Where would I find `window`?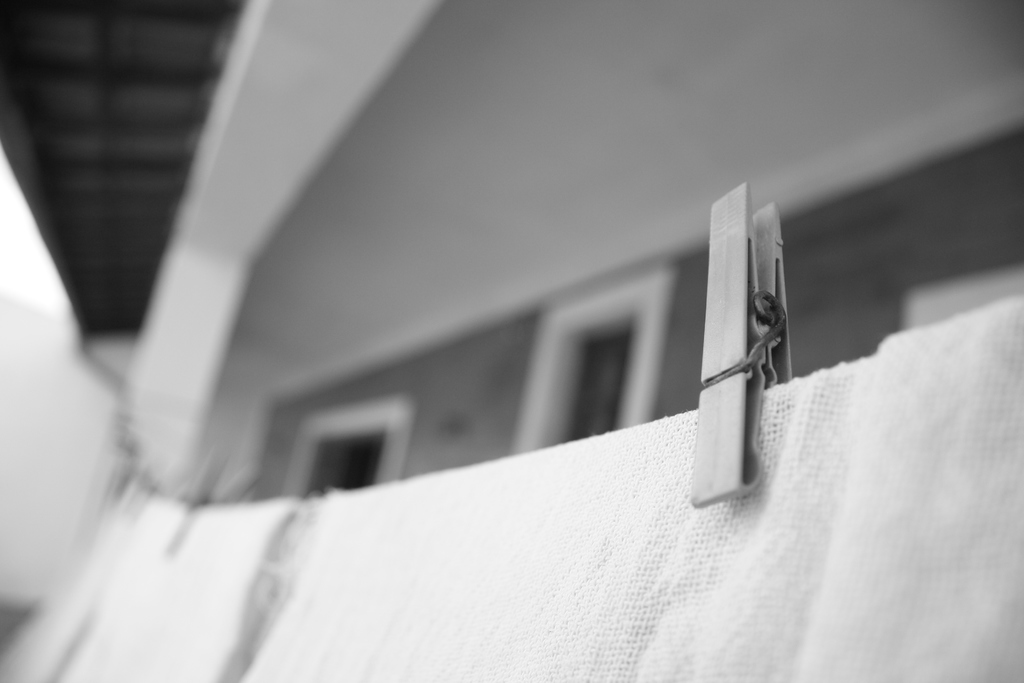
At {"x1": 315, "y1": 436, "x2": 380, "y2": 488}.
